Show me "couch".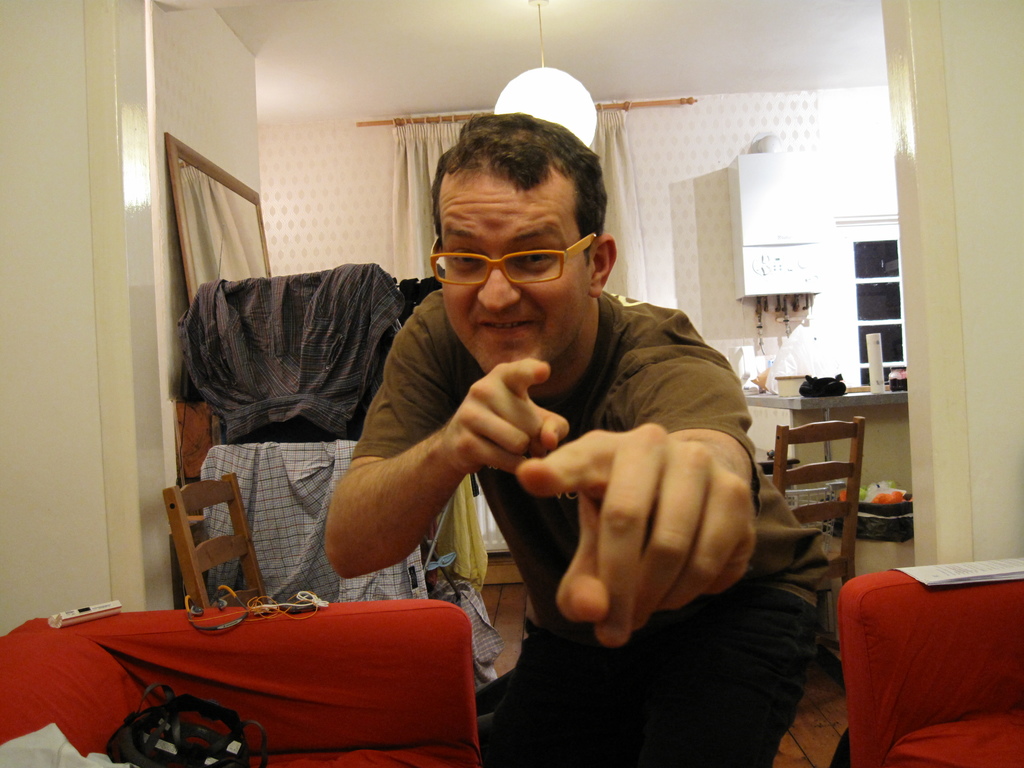
"couch" is here: box(834, 570, 1023, 767).
